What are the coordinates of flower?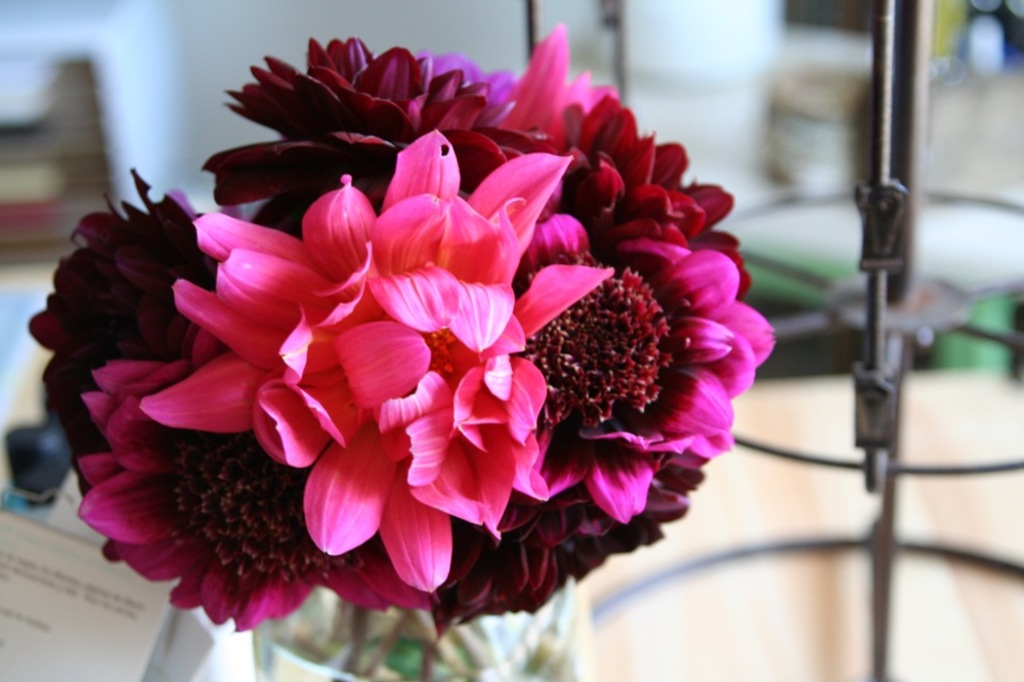
Rect(54, 37, 805, 653).
